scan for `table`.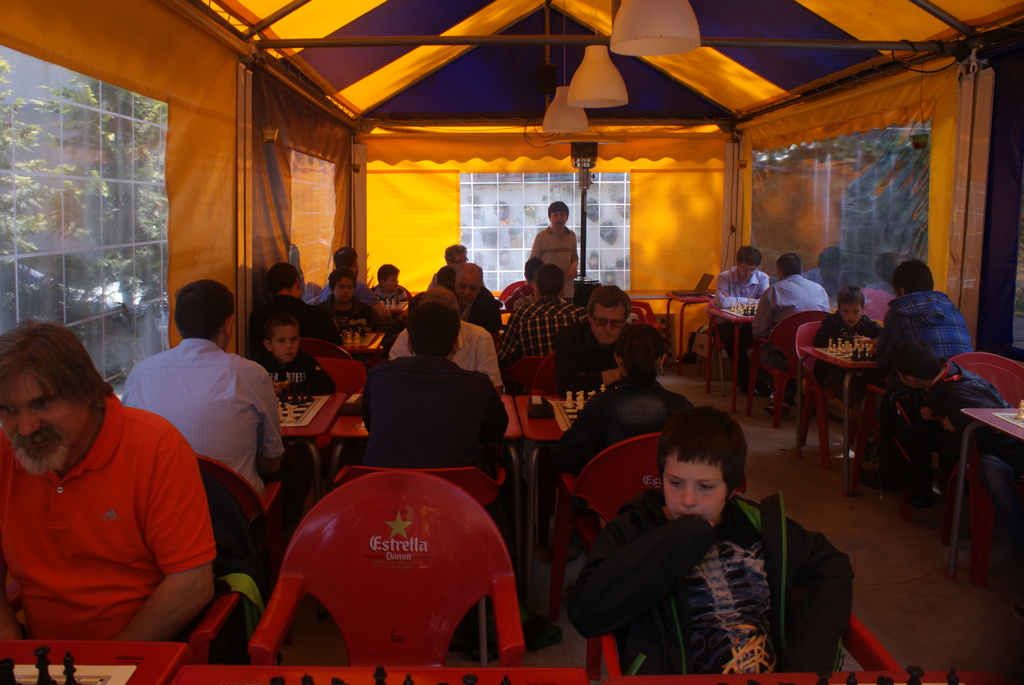
Scan result: [left=605, top=670, right=1001, bottom=684].
